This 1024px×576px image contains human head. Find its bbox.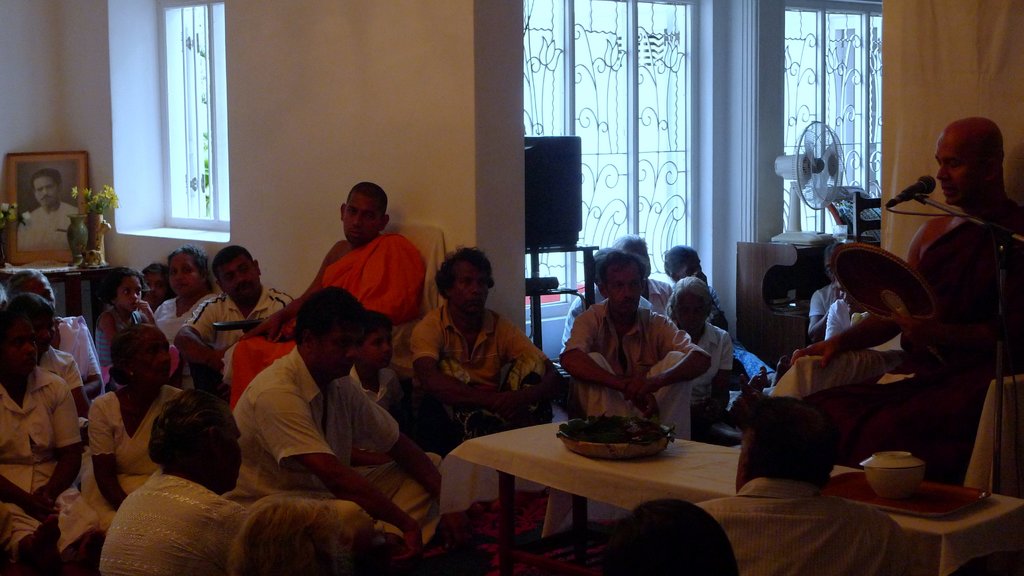
<box>931,115,1007,207</box>.
